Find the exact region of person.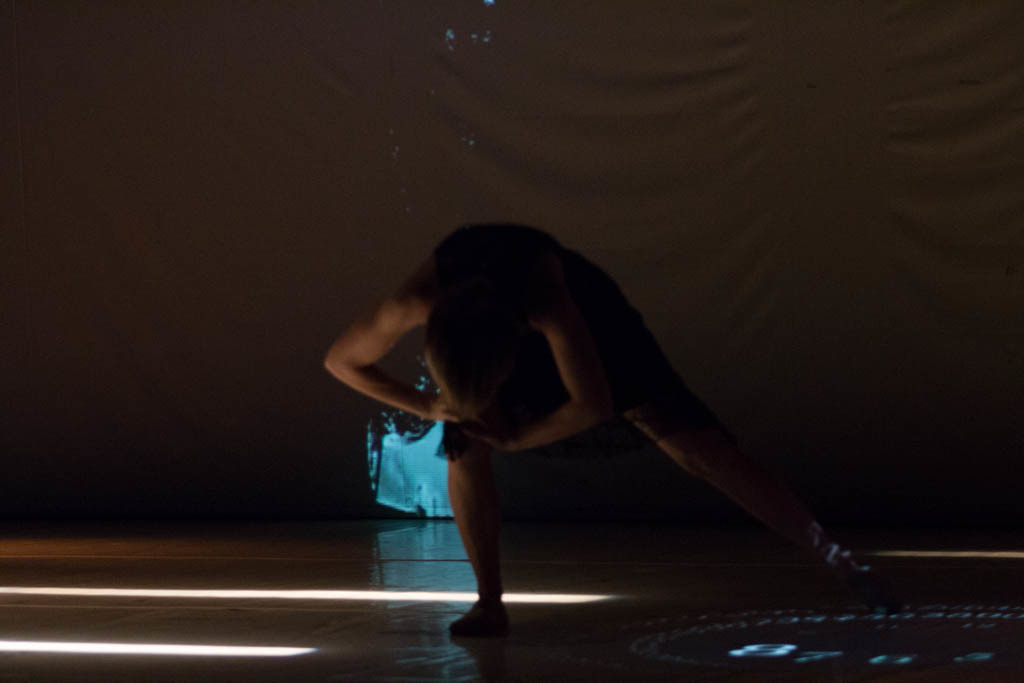
Exact region: {"x1": 307, "y1": 193, "x2": 863, "y2": 642}.
